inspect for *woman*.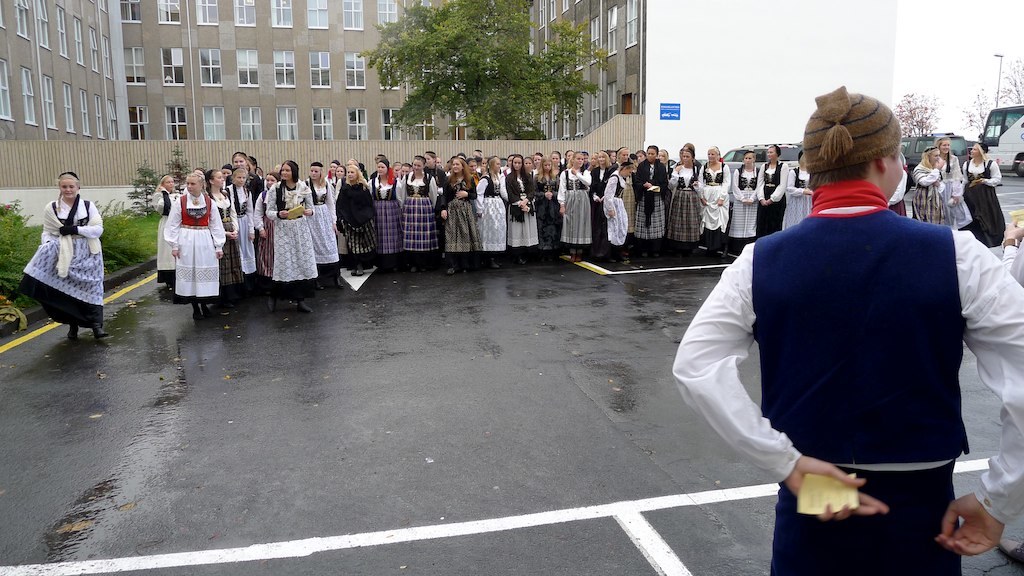
Inspection: 13/171/108/344.
